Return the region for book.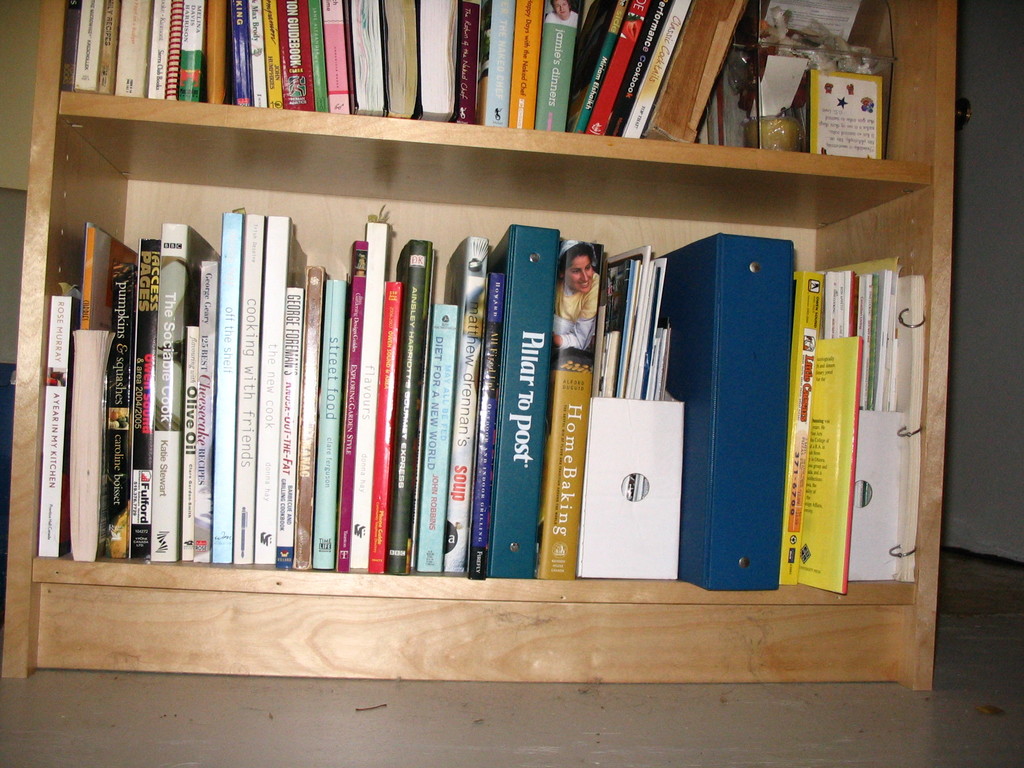
Rect(490, 220, 558, 580).
